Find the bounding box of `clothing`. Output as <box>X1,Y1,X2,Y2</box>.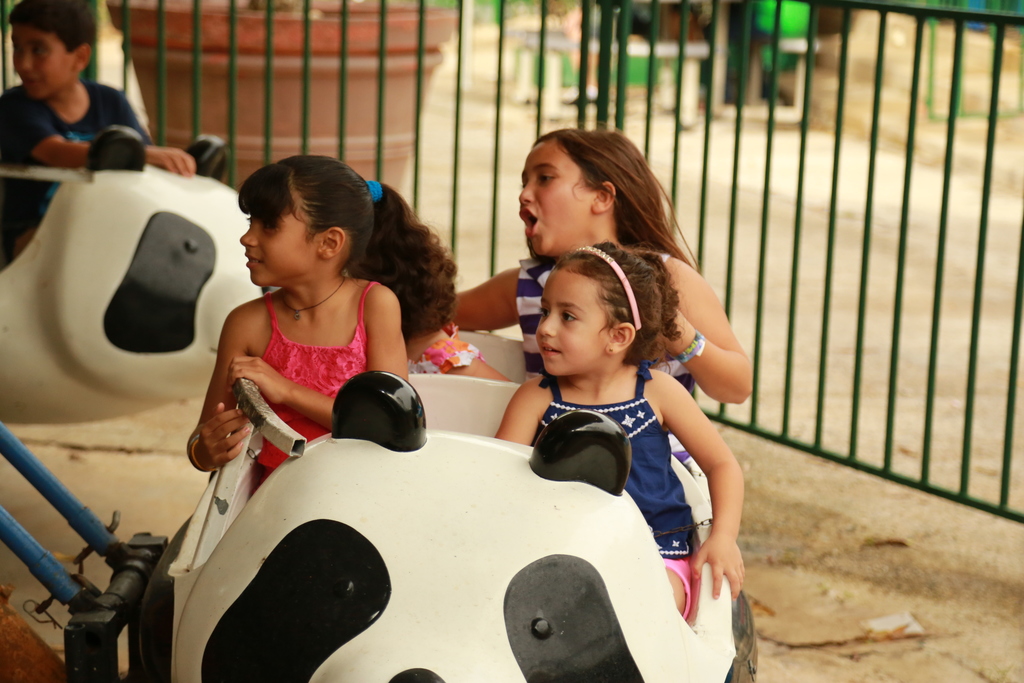
<box>533,363,694,618</box>.
